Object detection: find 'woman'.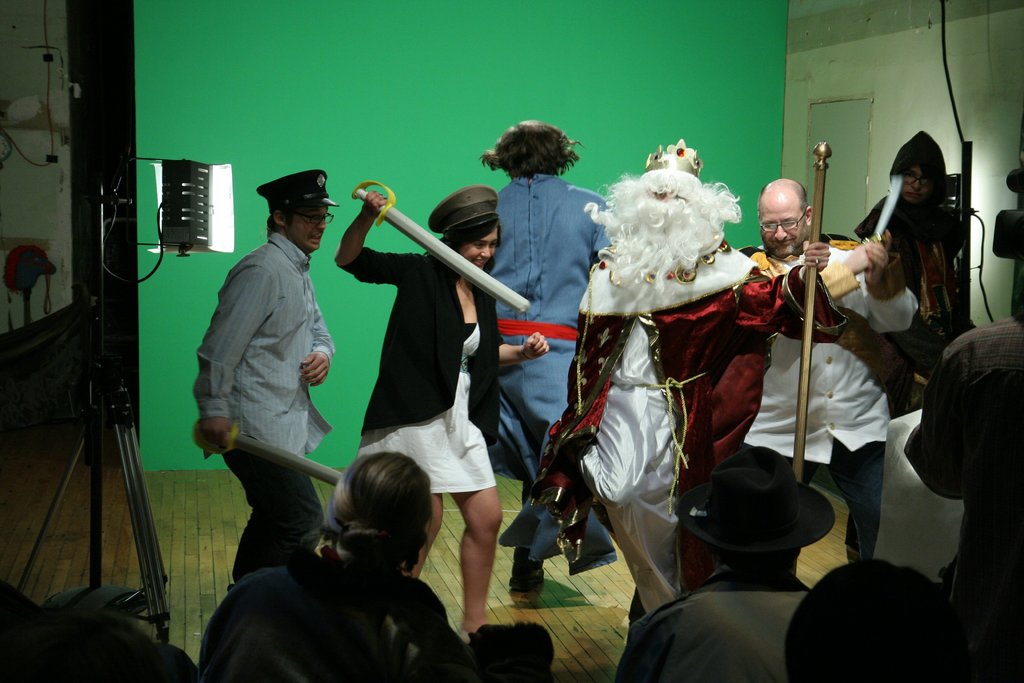
342 185 547 637.
